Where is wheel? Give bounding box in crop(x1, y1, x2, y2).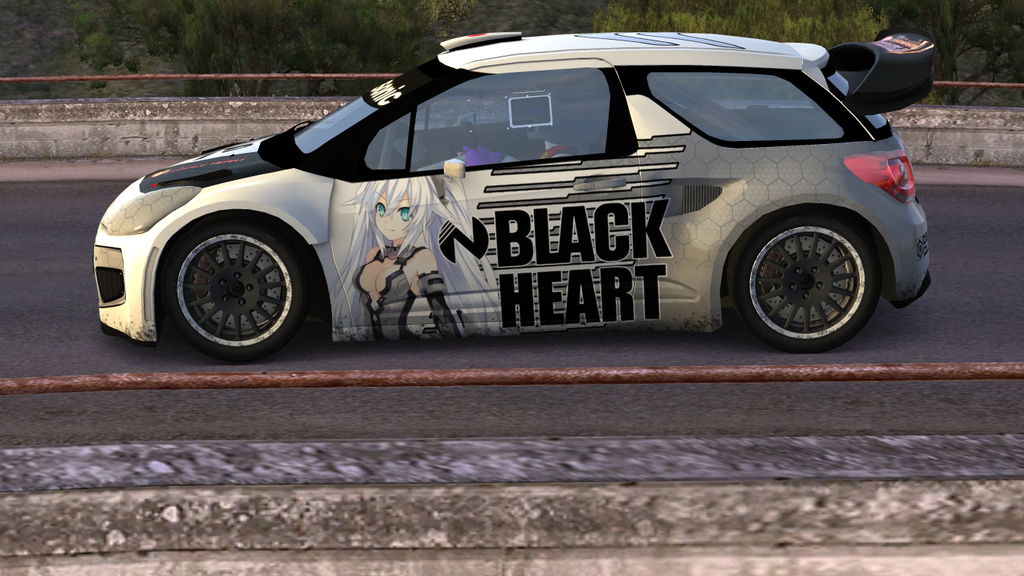
crop(156, 214, 319, 361).
